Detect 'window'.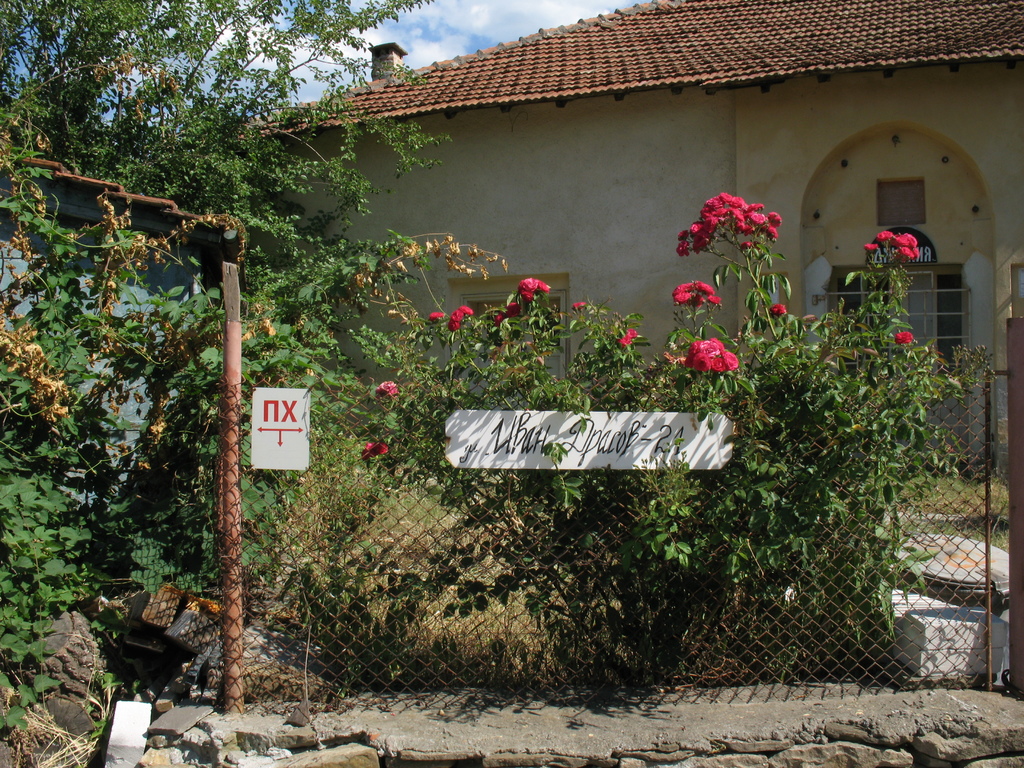
Detected at (left=818, top=261, right=991, bottom=414).
